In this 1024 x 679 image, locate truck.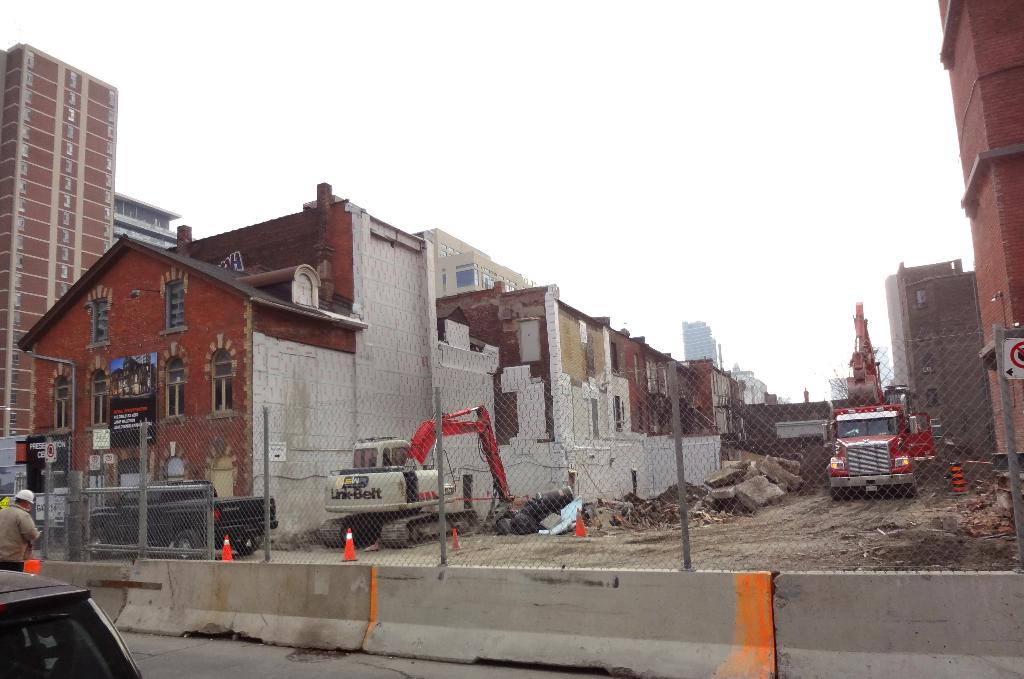
Bounding box: region(830, 406, 932, 477).
